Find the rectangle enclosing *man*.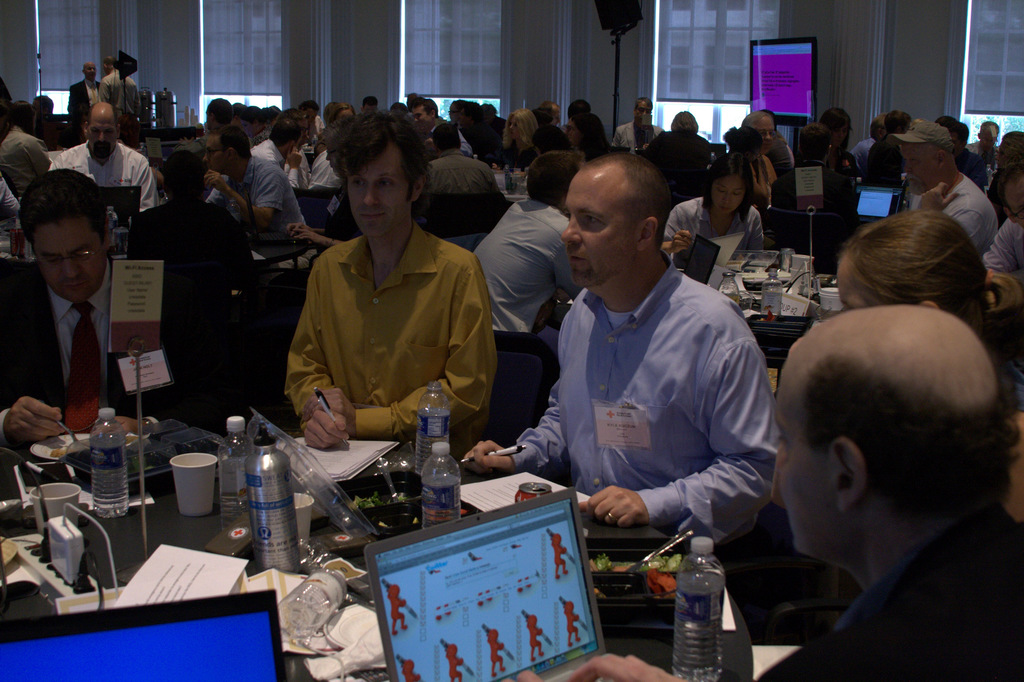
bbox=(47, 105, 169, 216).
